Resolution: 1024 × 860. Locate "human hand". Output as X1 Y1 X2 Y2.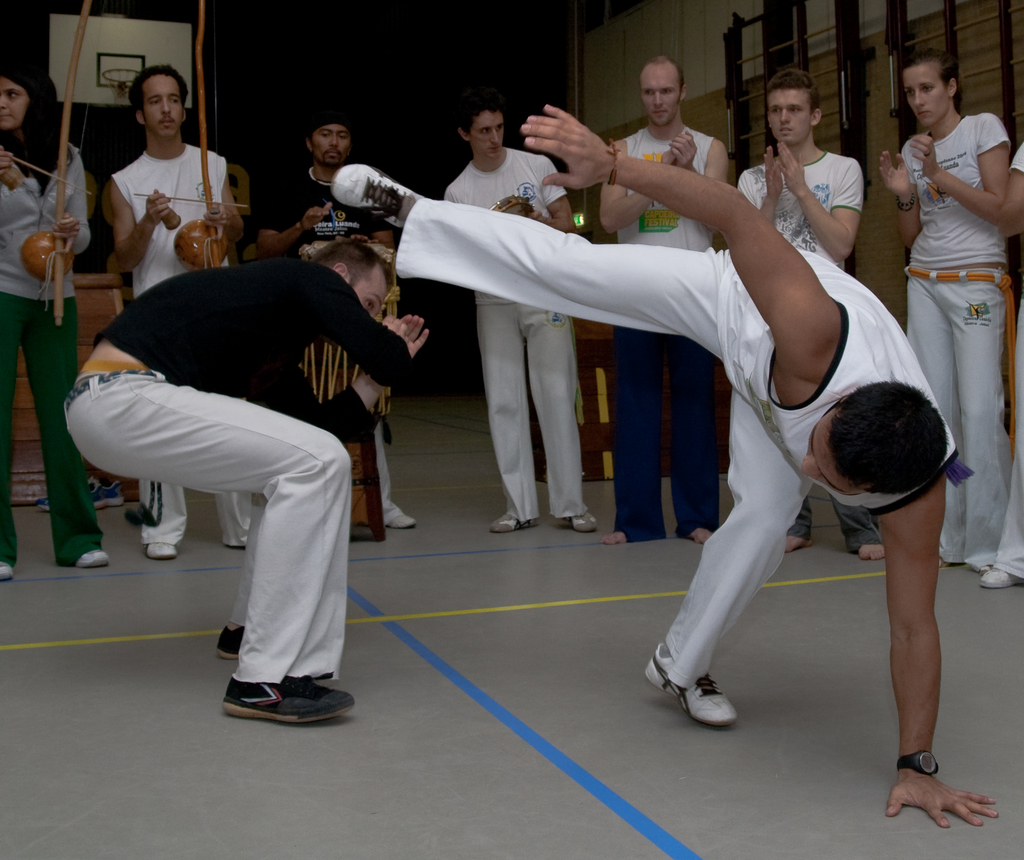
884 777 998 829.
